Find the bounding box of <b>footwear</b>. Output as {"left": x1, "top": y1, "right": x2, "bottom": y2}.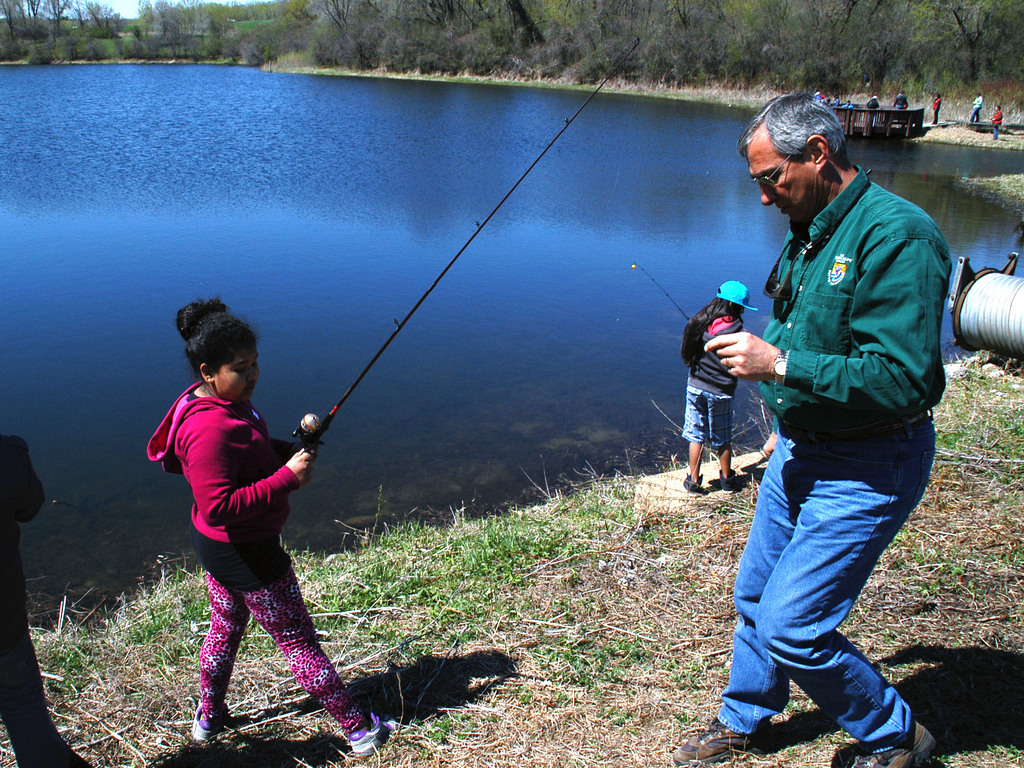
{"left": 668, "top": 715, "right": 761, "bottom": 767}.
